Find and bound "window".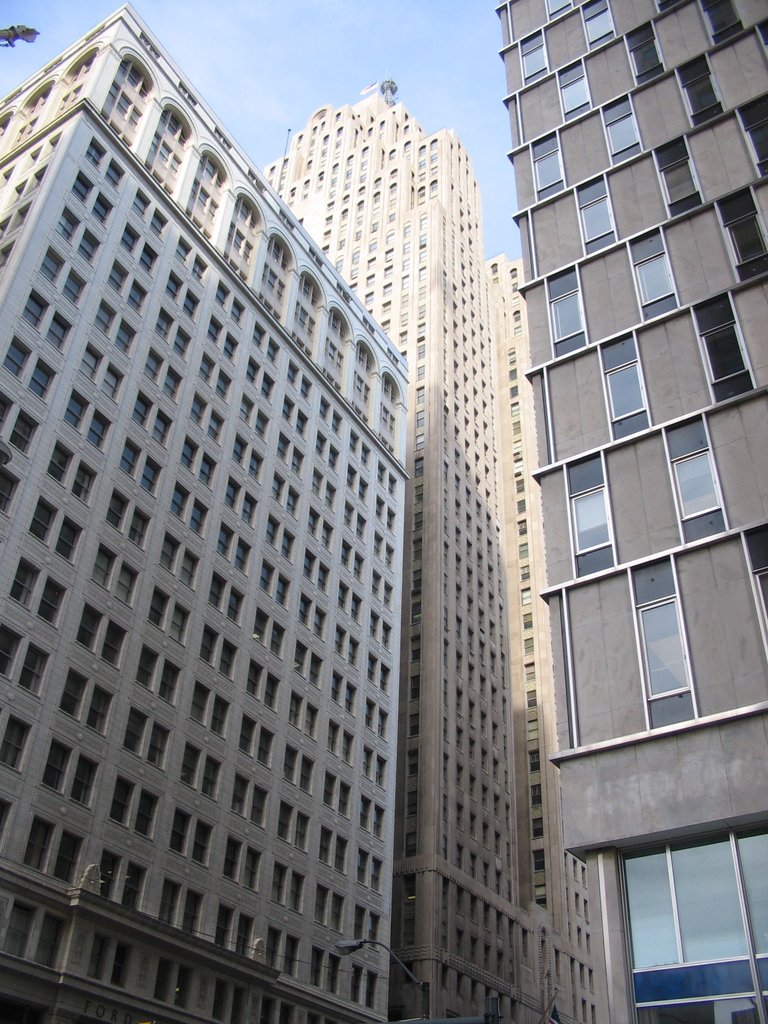
Bound: <region>174, 963, 195, 1005</region>.
